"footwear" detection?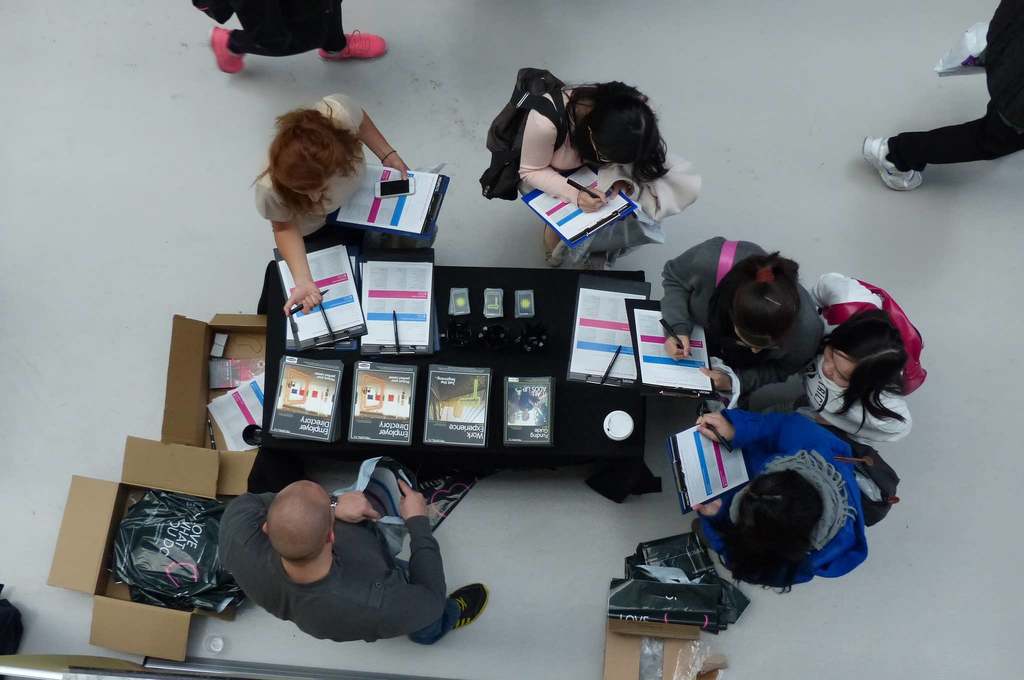
(left=857, top=133, right=928, bottom=196)
